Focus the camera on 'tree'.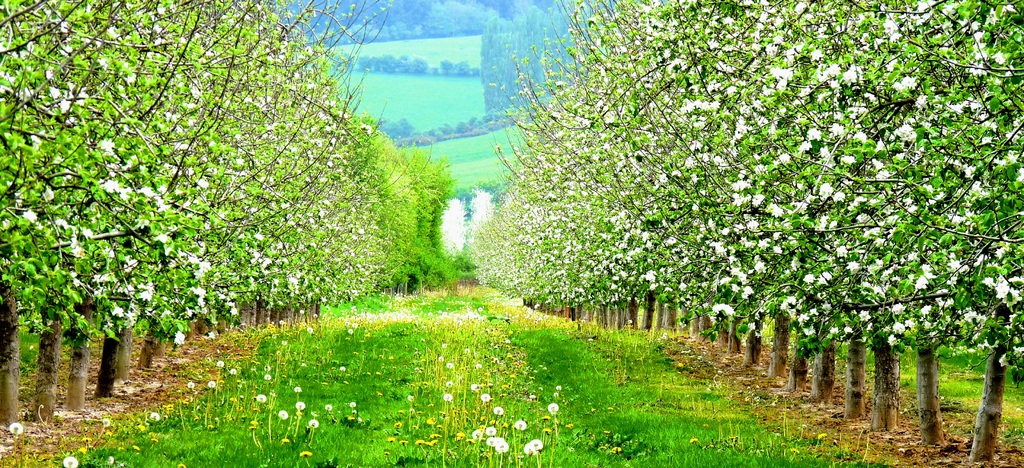
Focus region: {"x1": 832, "y1": 8, "x2": 946, "y2": 449}.
